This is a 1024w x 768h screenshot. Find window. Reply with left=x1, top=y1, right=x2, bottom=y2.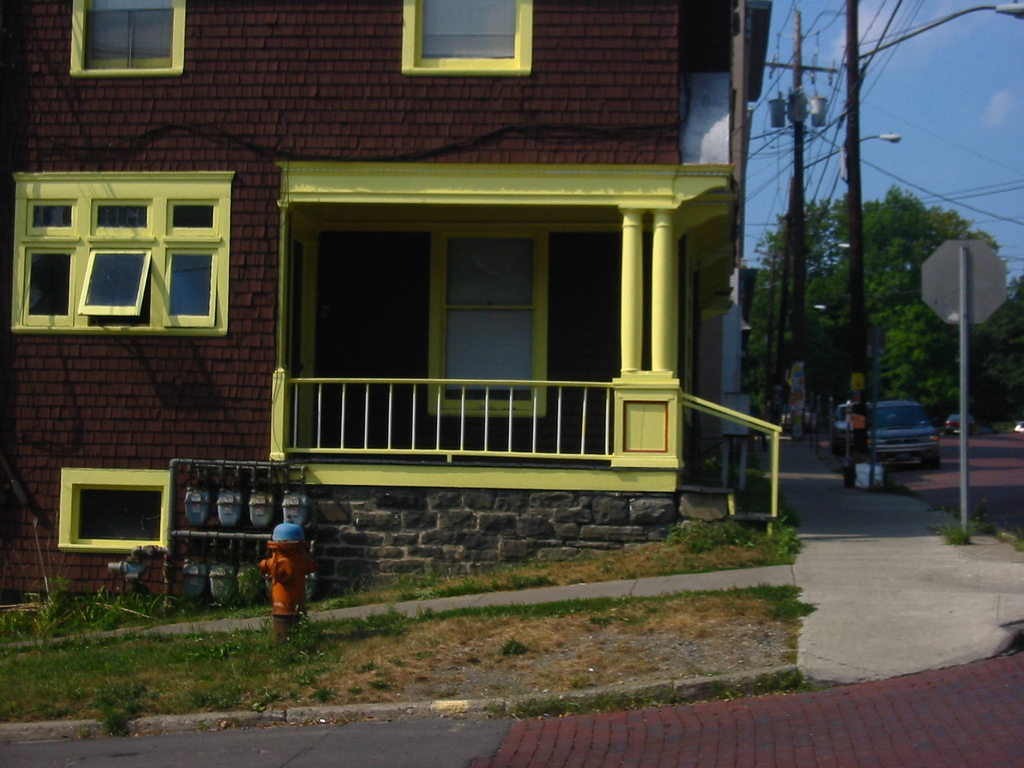
left=70, top=1, right=191, bottom=76.
